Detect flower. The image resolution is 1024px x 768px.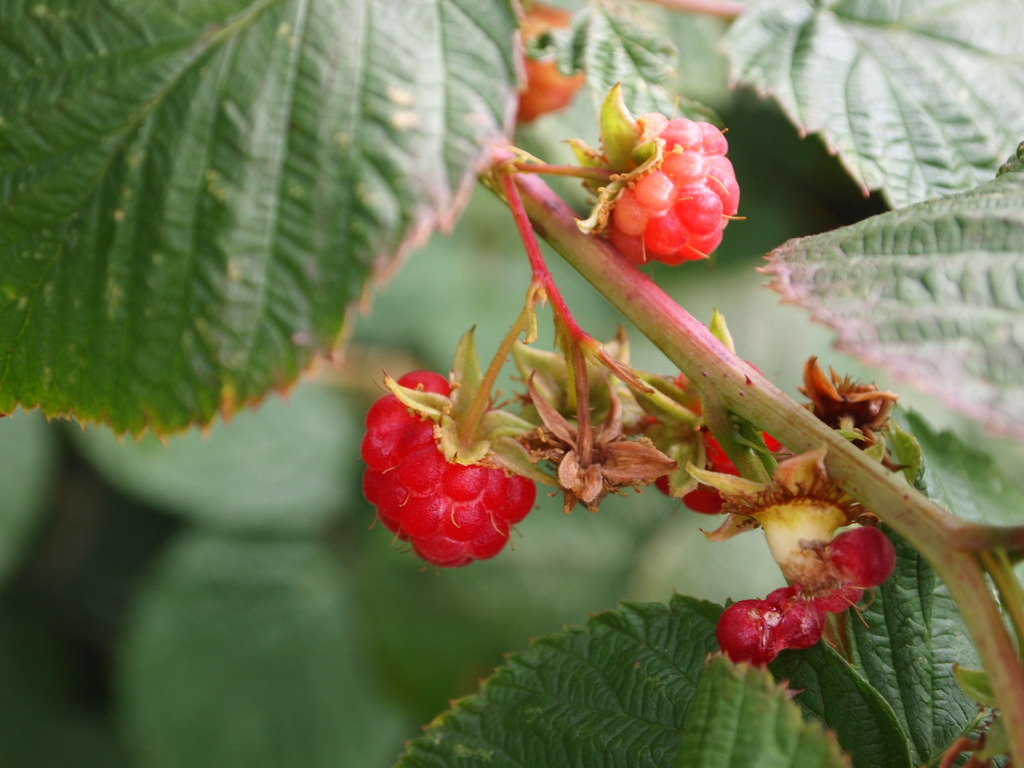
l=640, t=365, r=793, b=520.
